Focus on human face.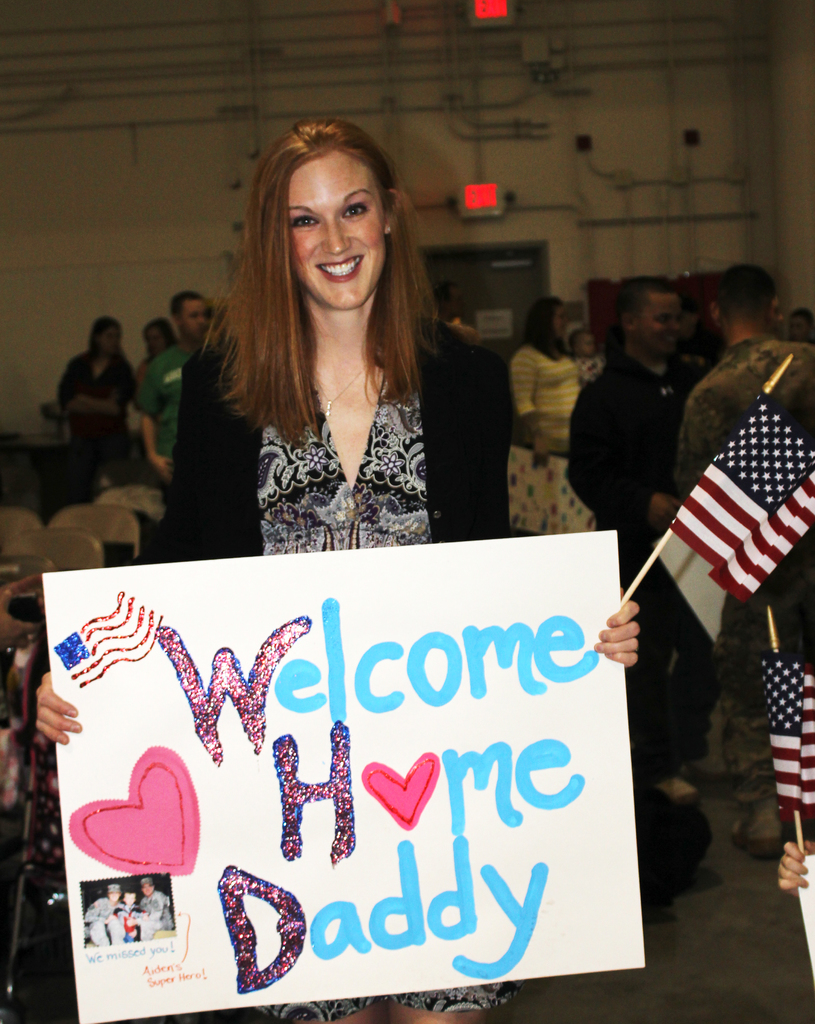
Focused at [641,294,680,351].
